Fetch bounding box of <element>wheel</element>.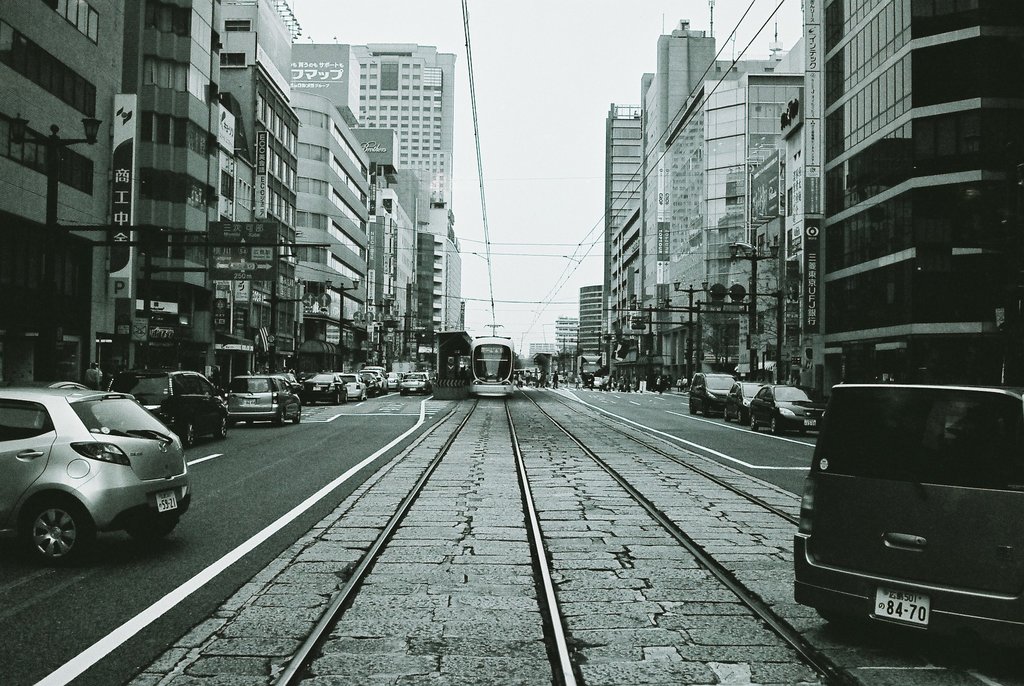
Bbox: (17, 499, 96, 568).
